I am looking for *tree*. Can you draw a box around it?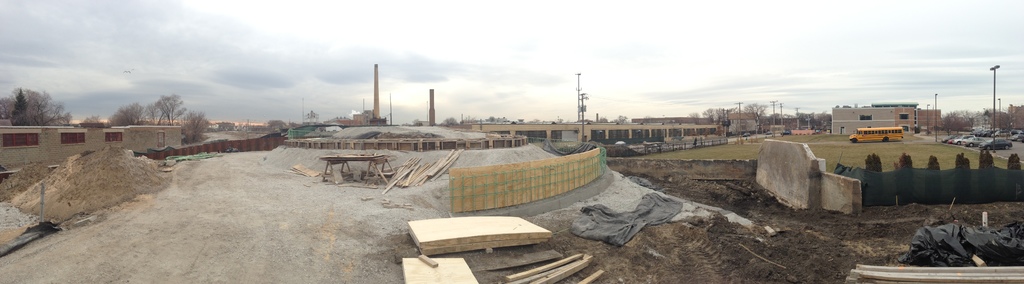
Sure, the bounding box is 976, 145, 992, 200.
